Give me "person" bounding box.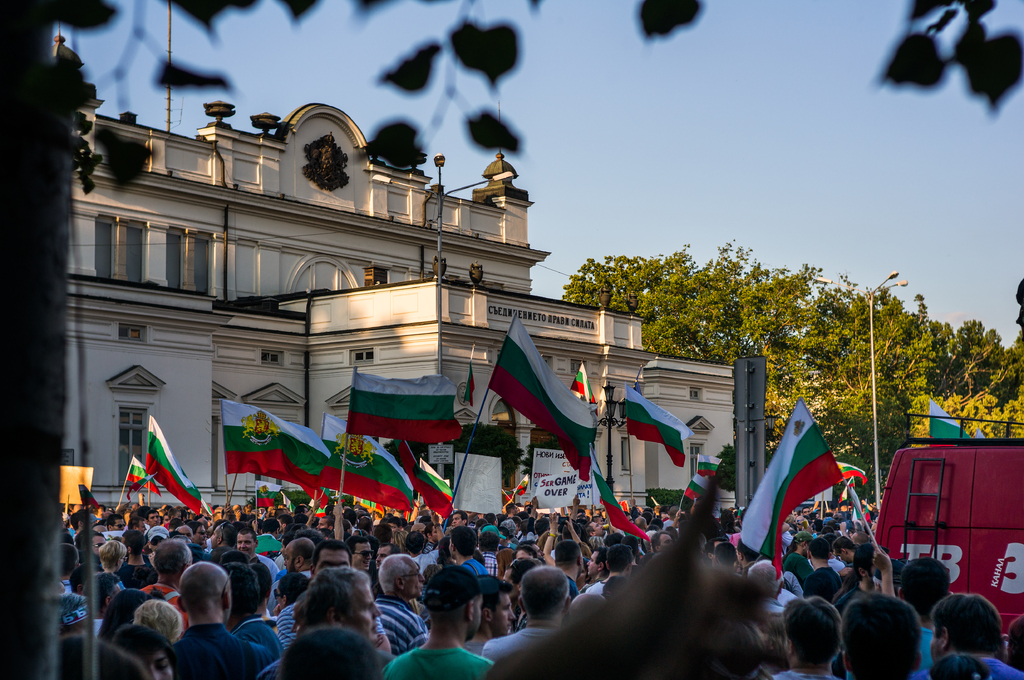
[476, 563, 572, 661].
